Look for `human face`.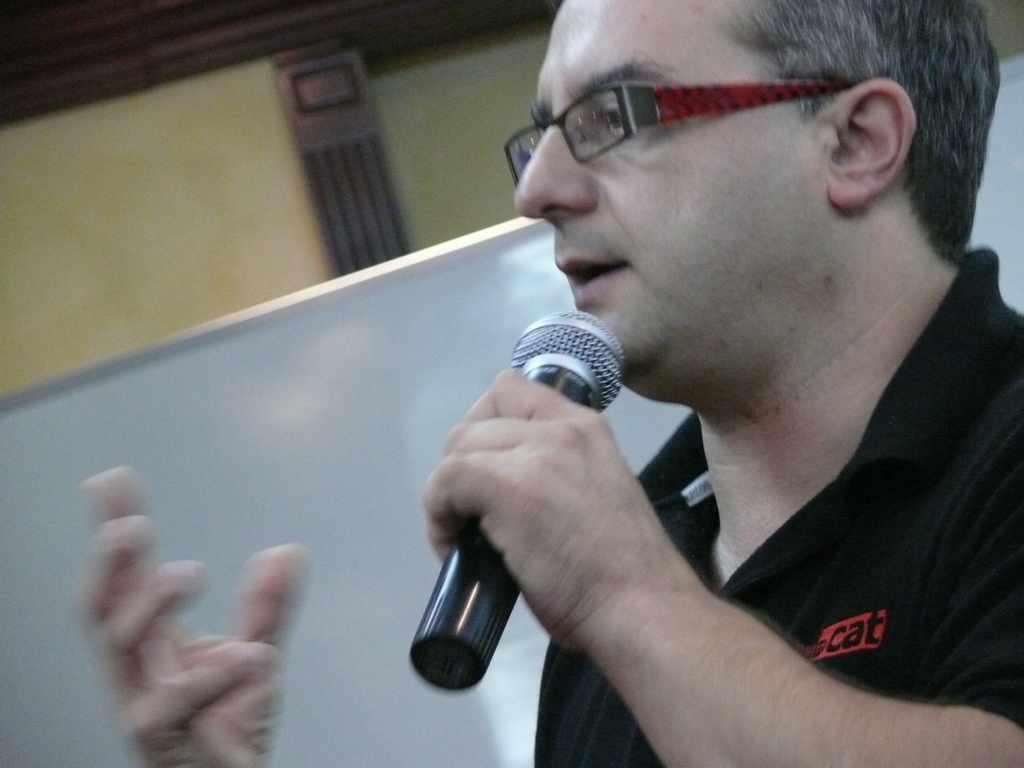
Found: BBox(511, 0, 827, 388).
